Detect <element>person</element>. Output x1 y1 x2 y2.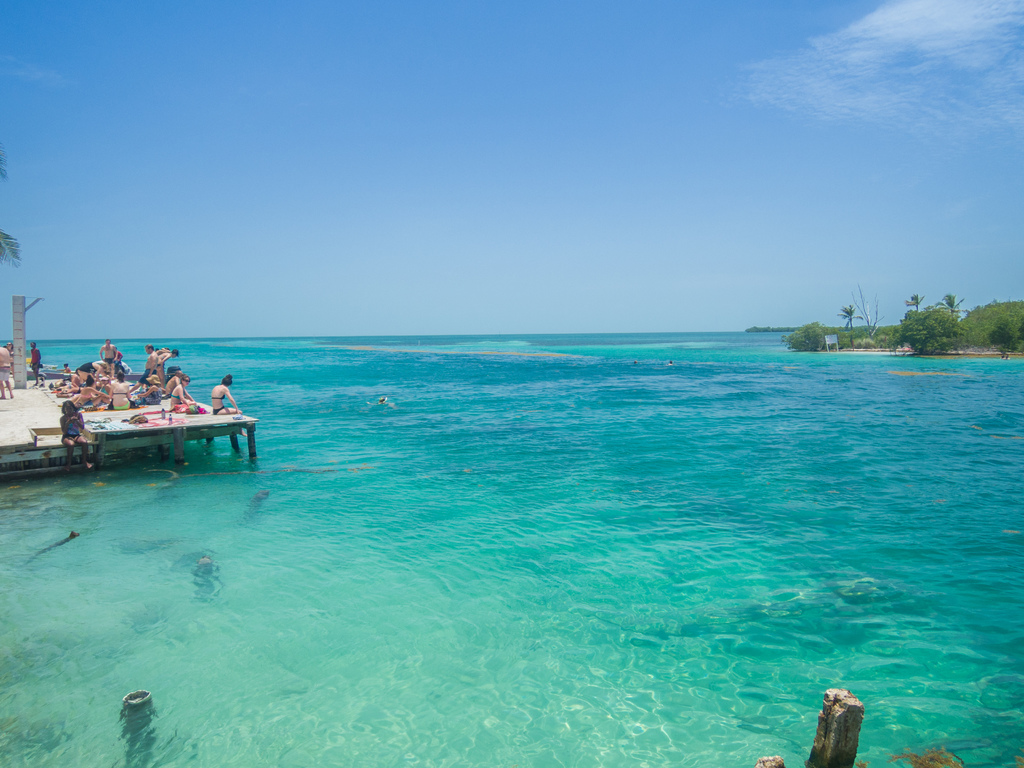
0 346 13 402.
